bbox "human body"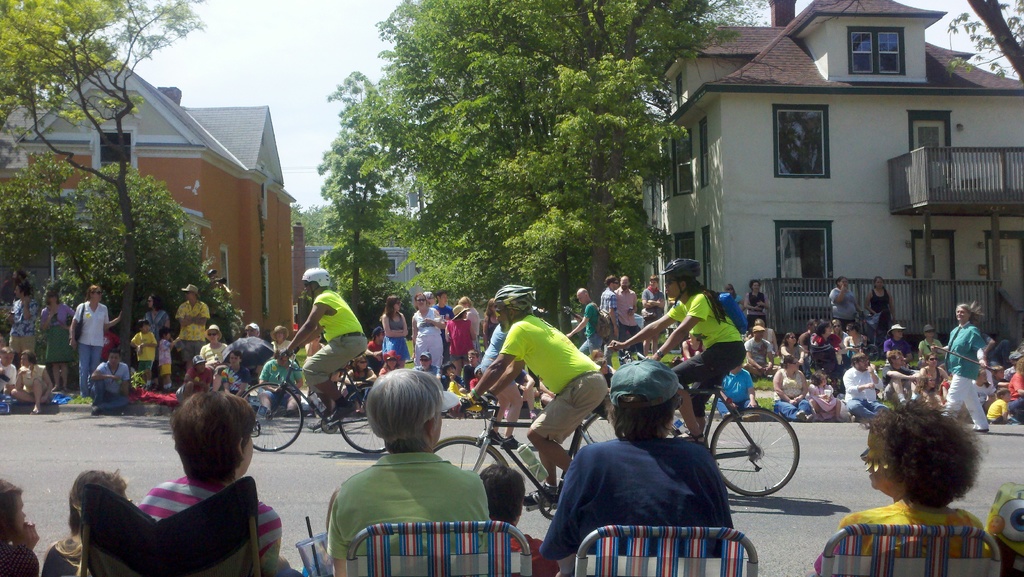
box(884, 323, 910, 363)
